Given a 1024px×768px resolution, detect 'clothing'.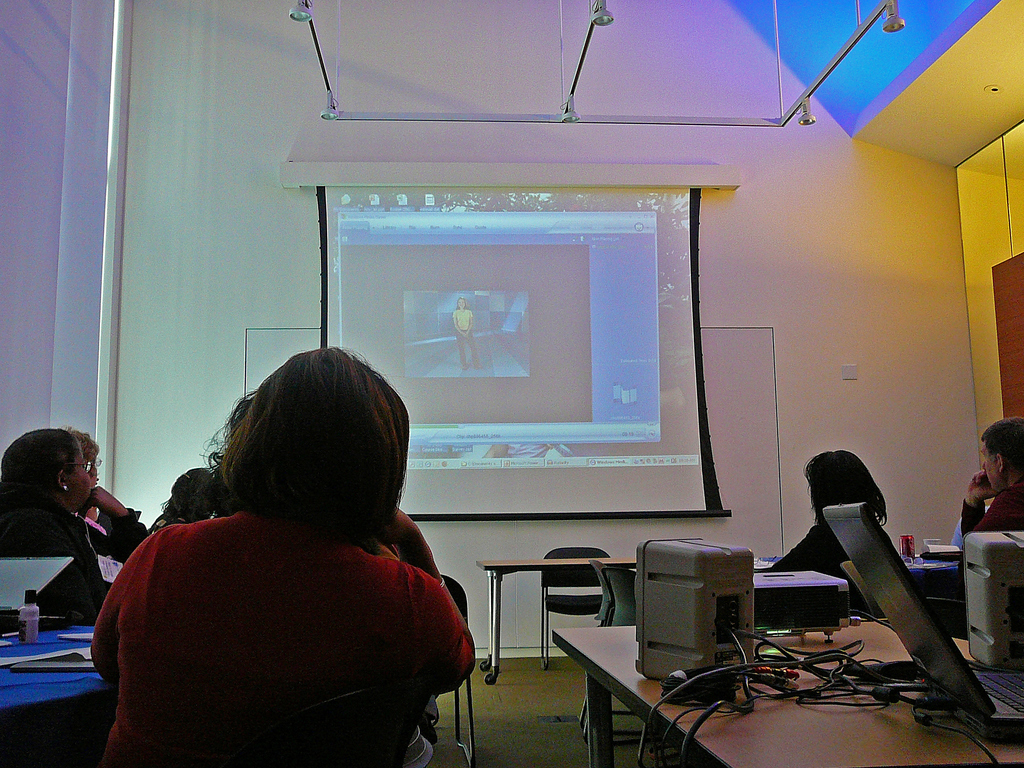
select_region(956, 481, 1023, 551).
